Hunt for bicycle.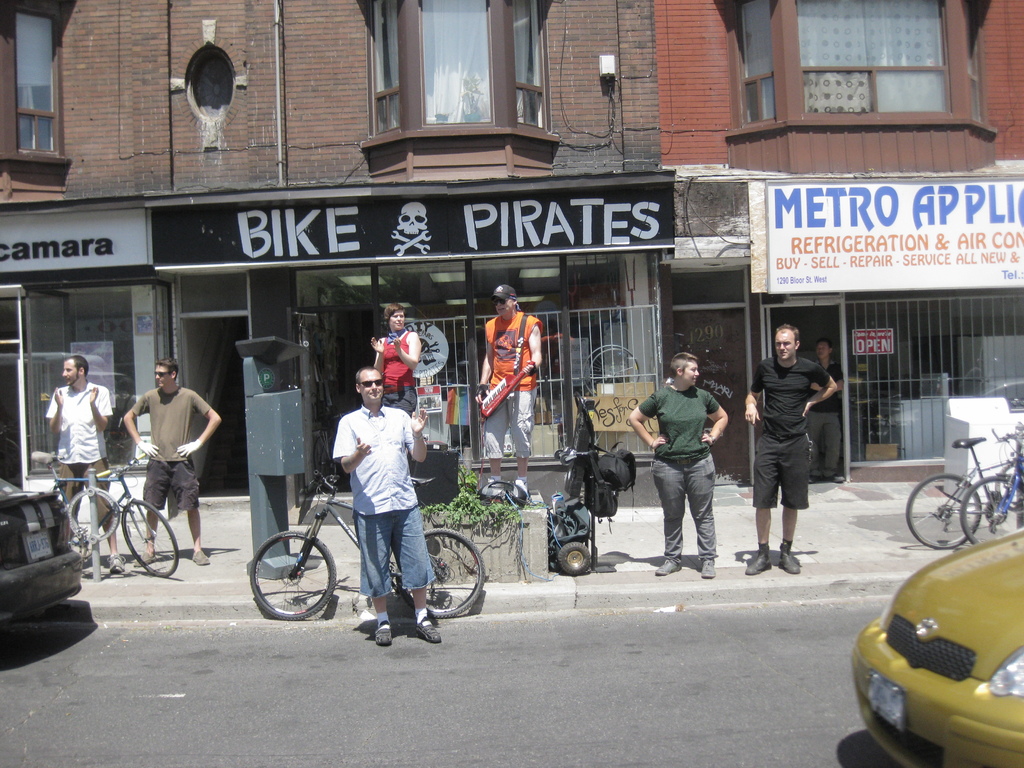
Hunted down at <region>906, 433, 1023, 547</region>.
